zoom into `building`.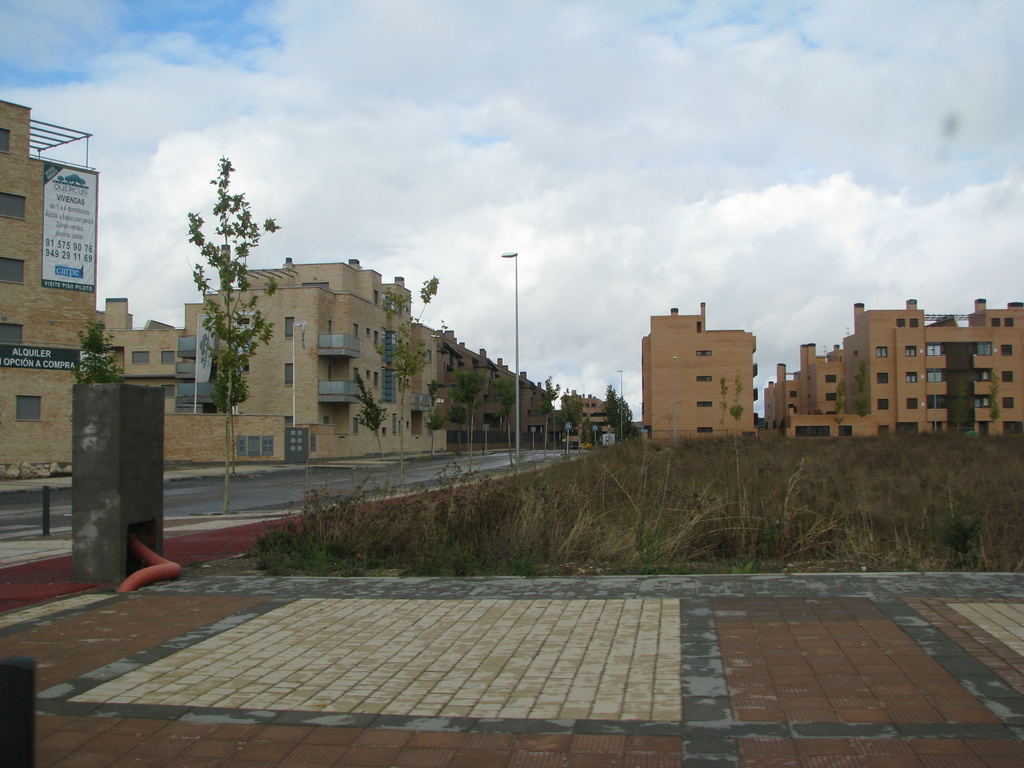
Zoom target: (436,332,572,451).
